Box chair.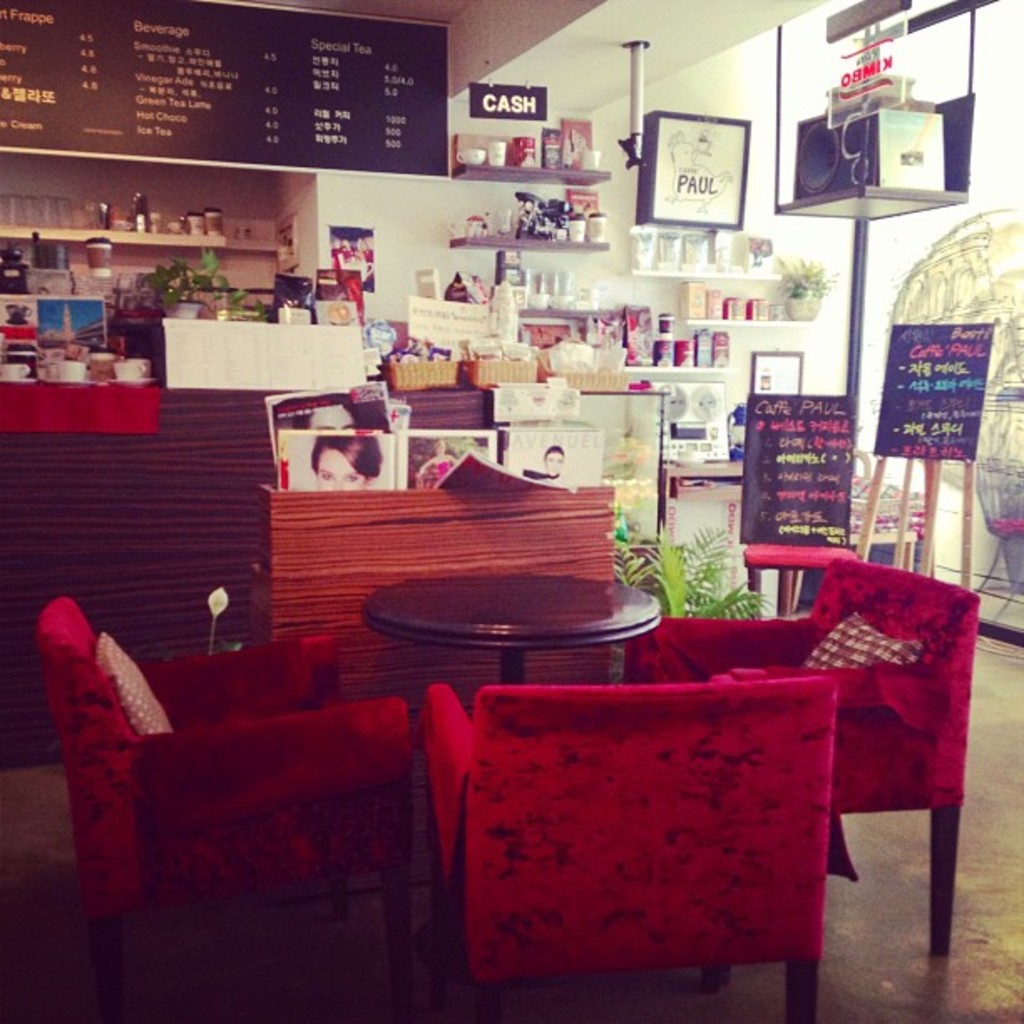
(413, 678, 822, 1022).
